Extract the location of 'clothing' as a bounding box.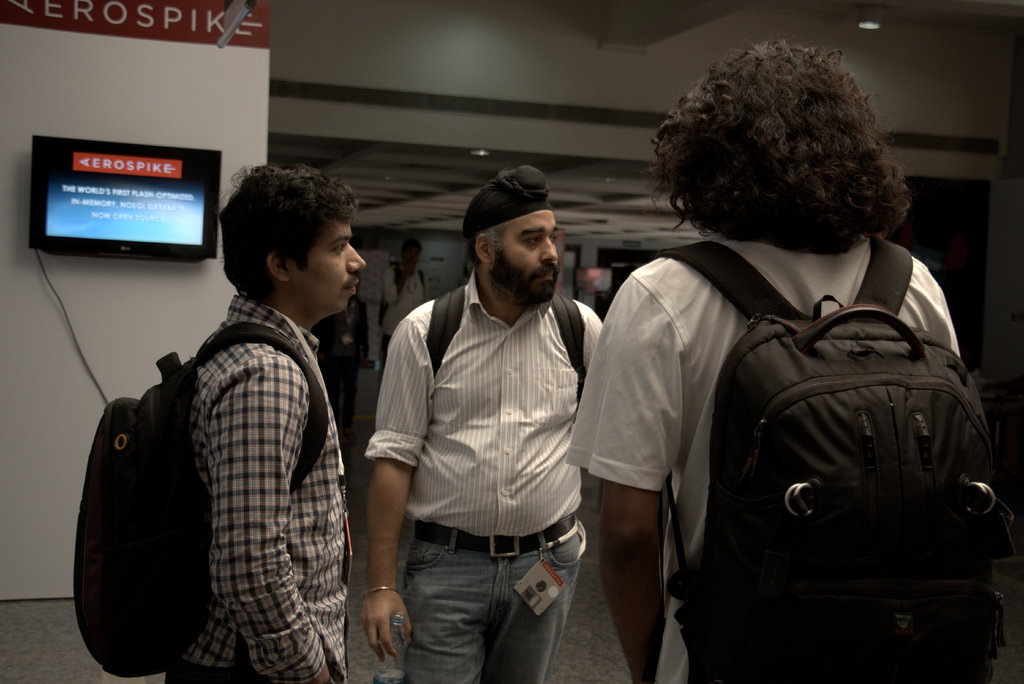
[562,237,959,683].
